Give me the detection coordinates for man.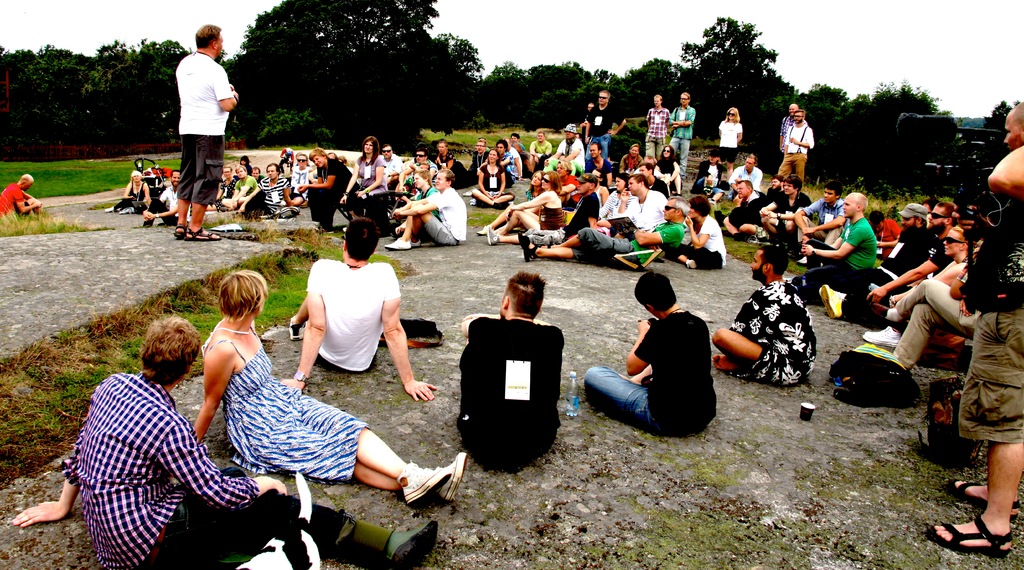
8,316,436,569.
